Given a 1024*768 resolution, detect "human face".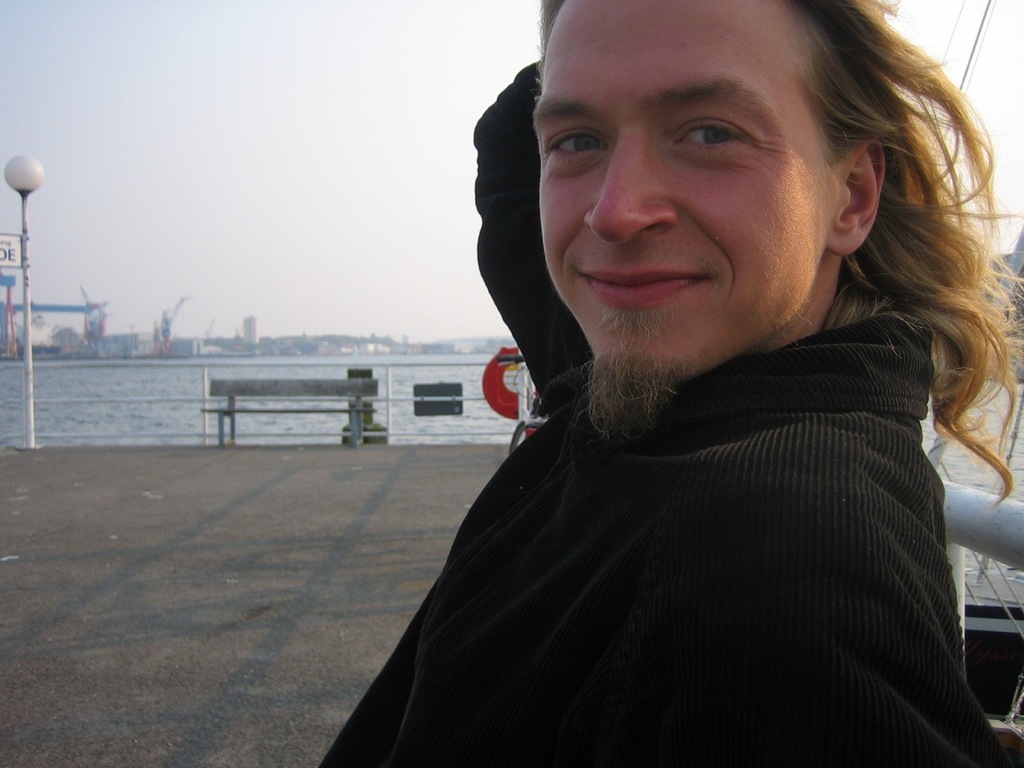
531, 0, 842, 441.
